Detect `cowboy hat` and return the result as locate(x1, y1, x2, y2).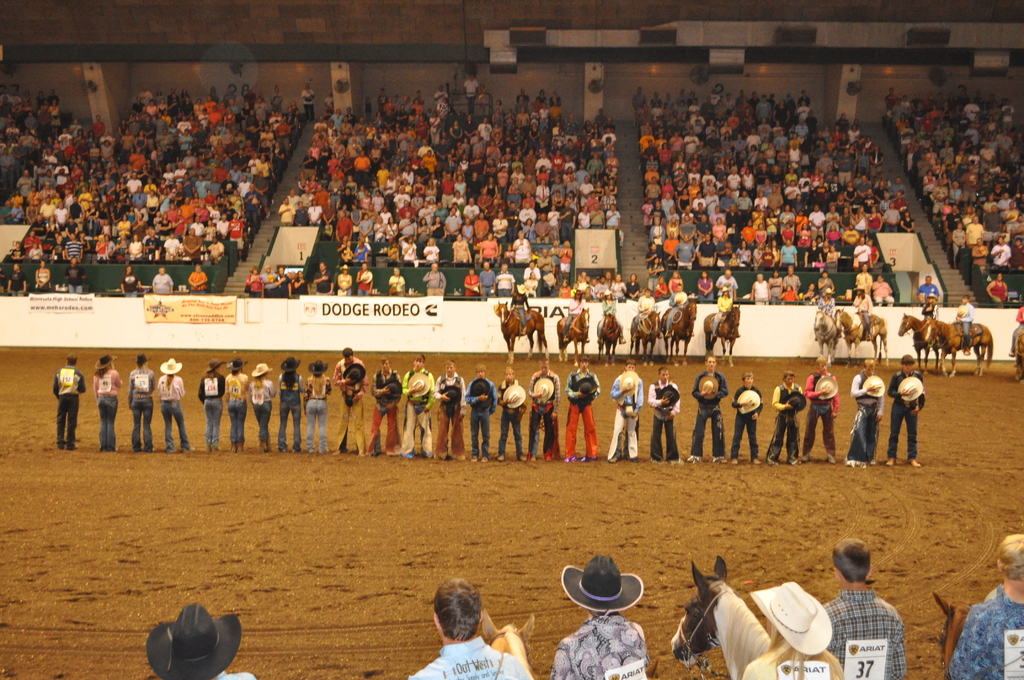
locate(211, 360, 218, 370).
